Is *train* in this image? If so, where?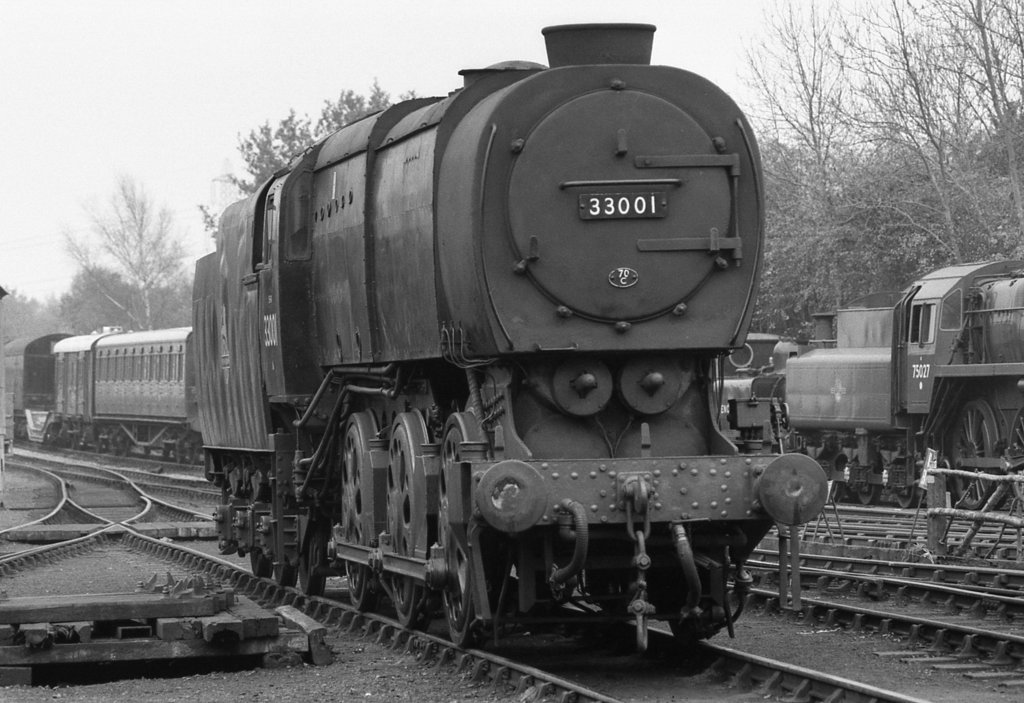
Yes, at bbox=(0, 260, 1023, 509).
